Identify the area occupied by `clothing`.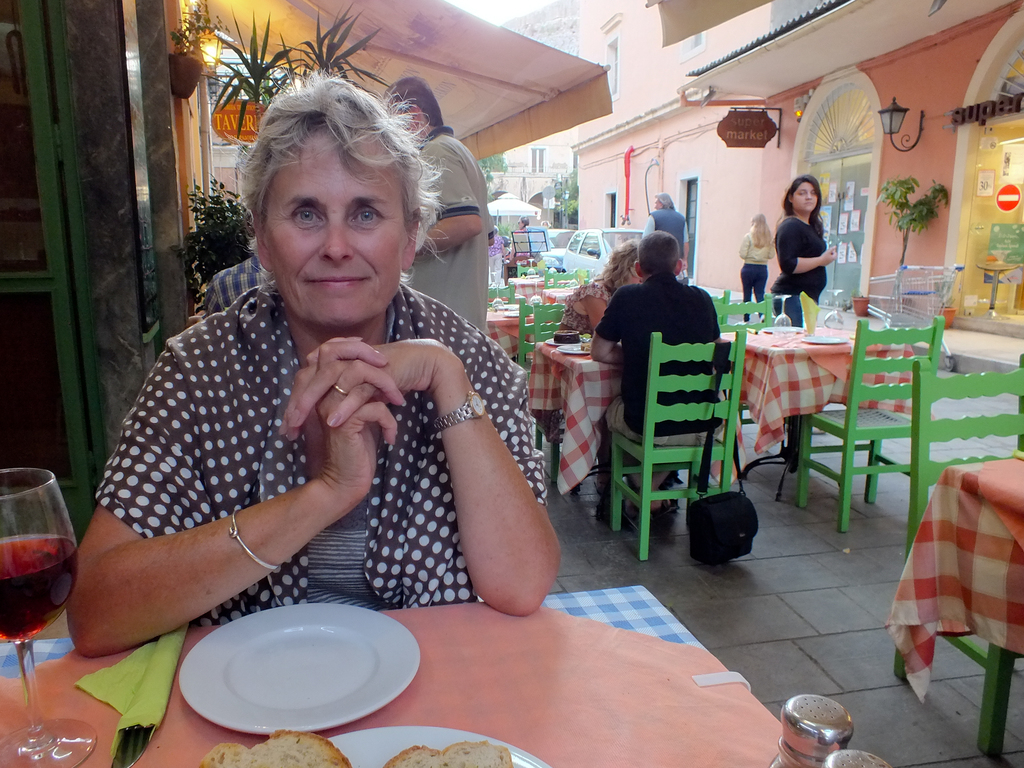
Area: box(769, 214, 831, 321).
